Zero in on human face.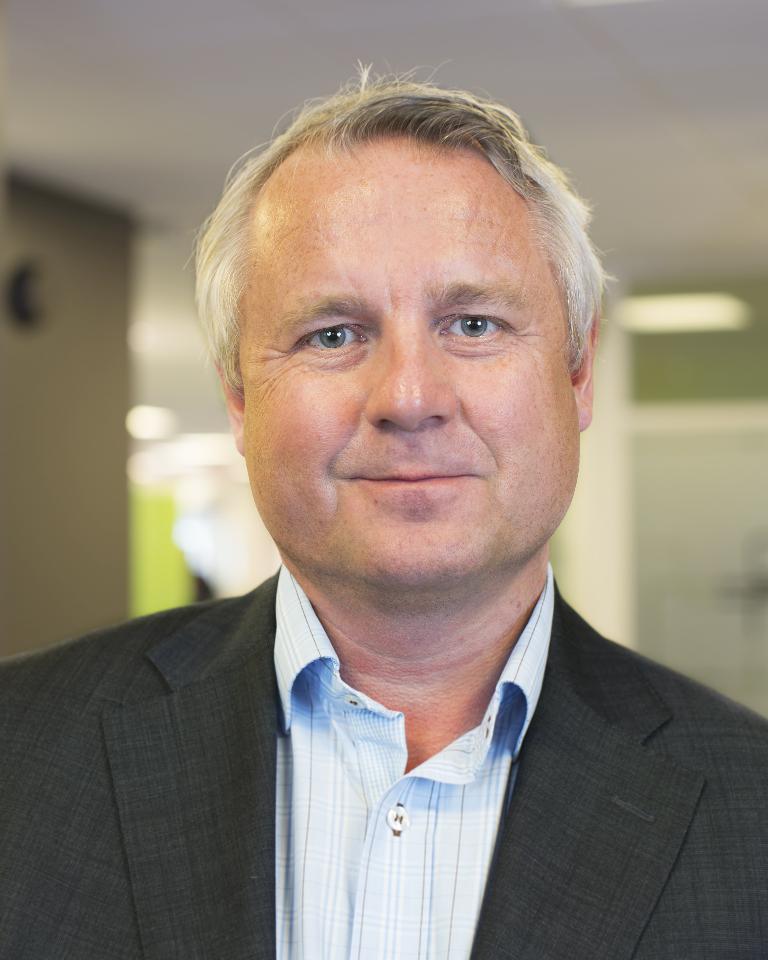
Zeroed in: region(245, 154, 575, 595).
